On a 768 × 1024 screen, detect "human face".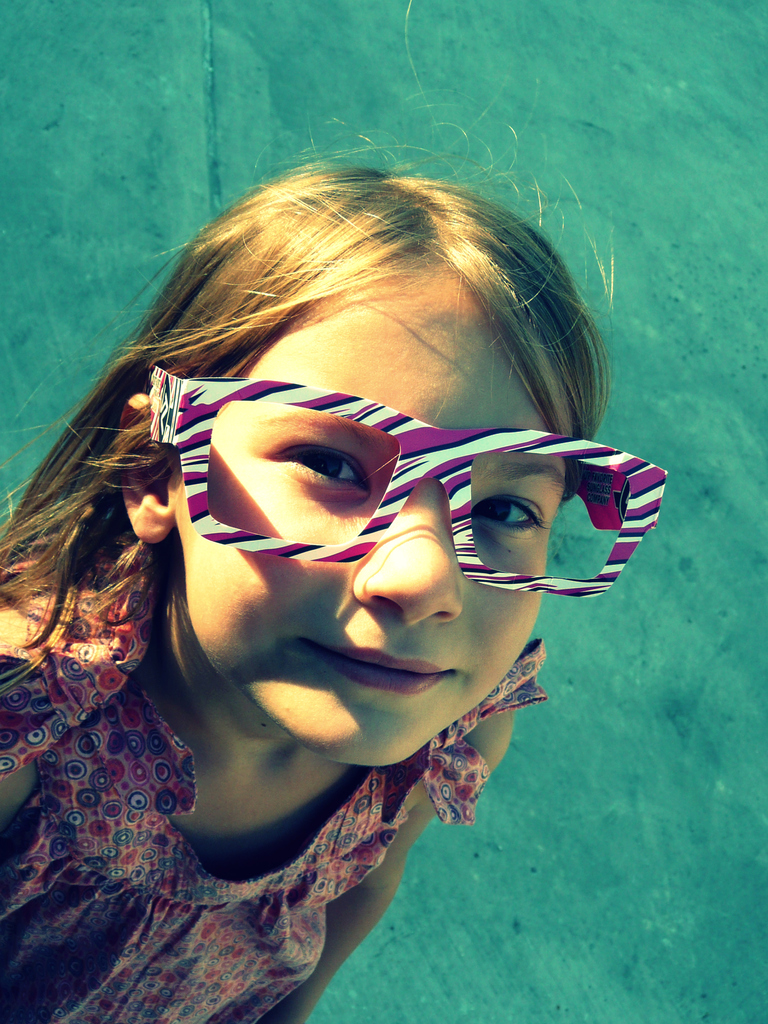
l=160, t=264, r=552, b=767.
